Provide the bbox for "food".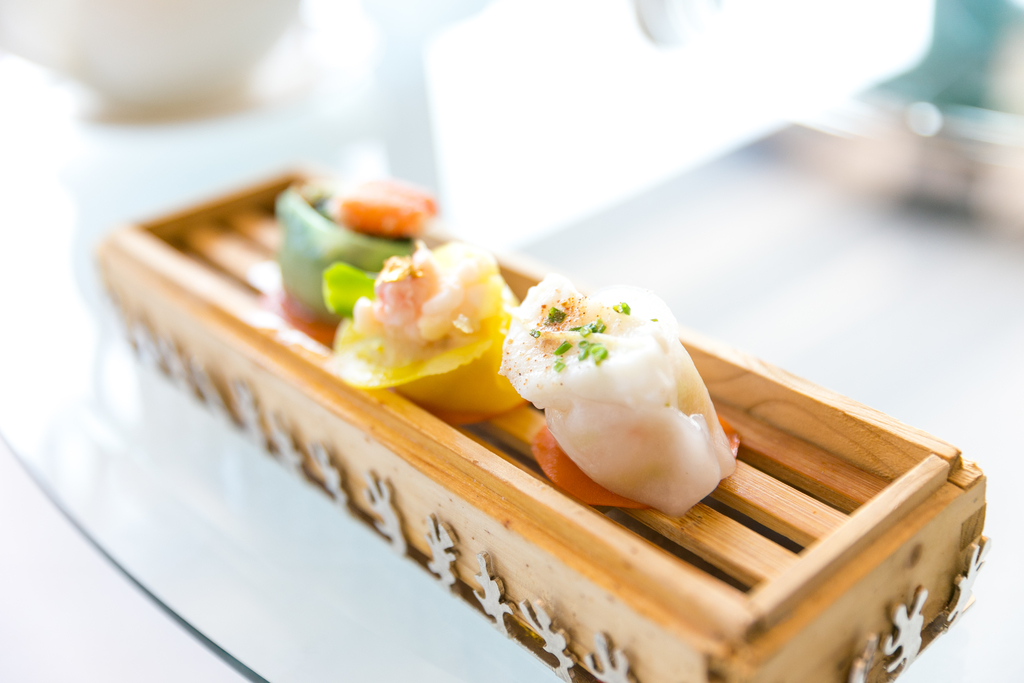
BBox(273, 172, 442, 320).
